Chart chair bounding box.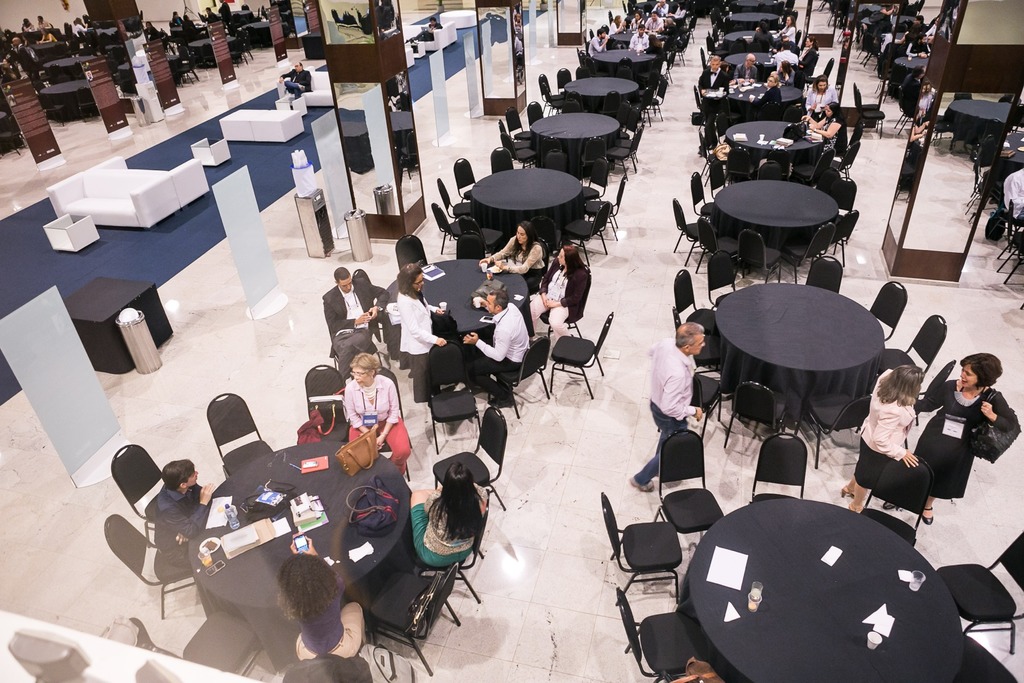
Charted: 812, 379, 874, 465.
